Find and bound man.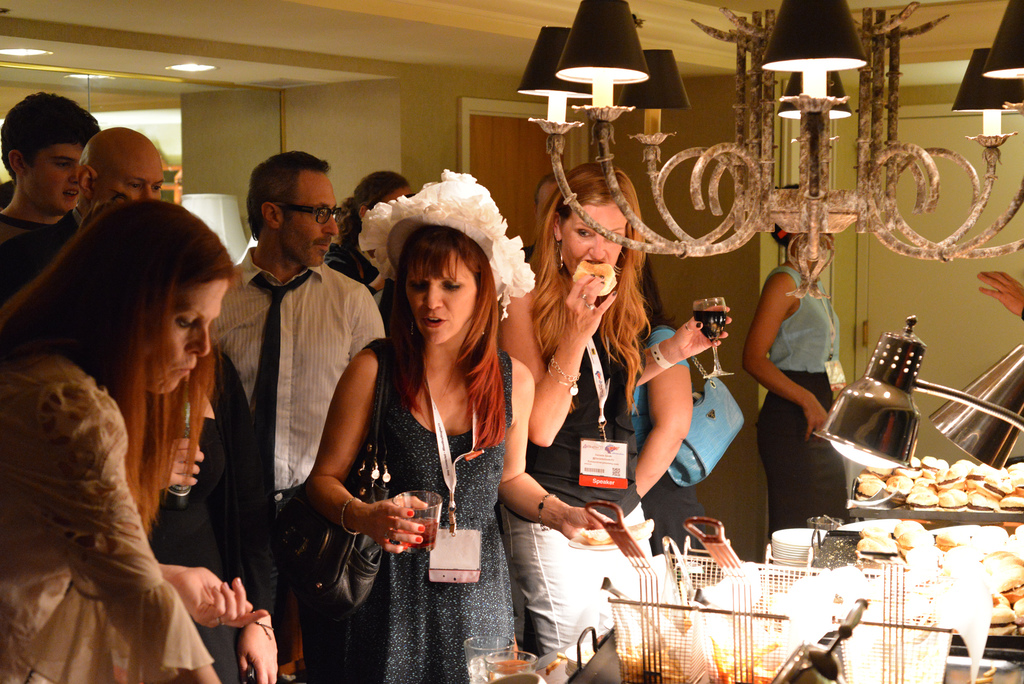
Bound: box=[0, 91, 104, 308].
